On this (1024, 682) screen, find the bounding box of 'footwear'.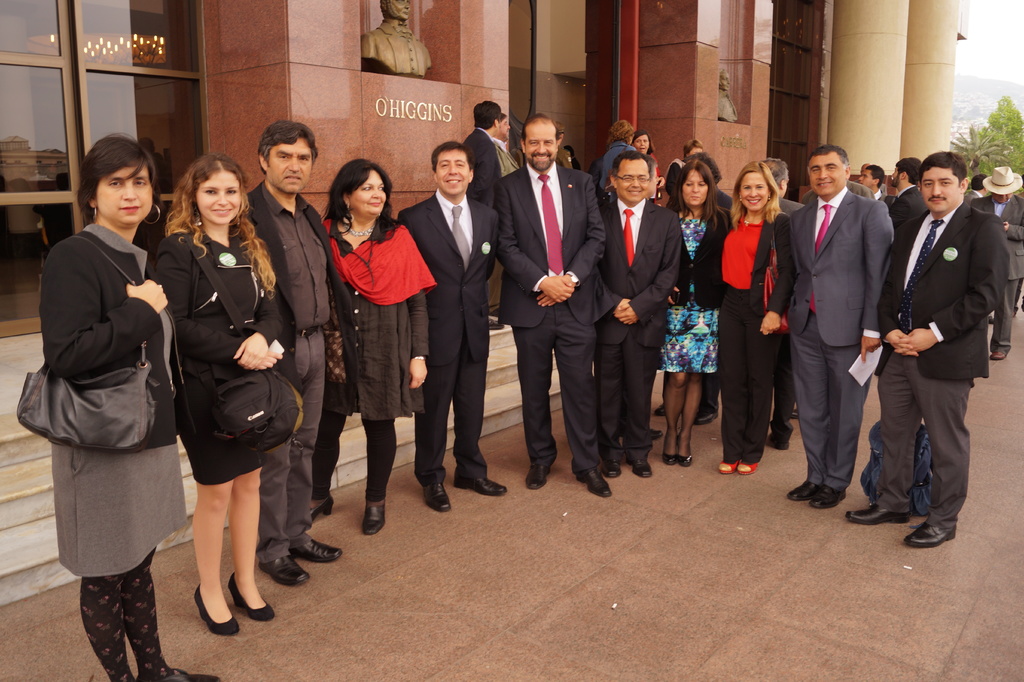
Bounding box: 785, 482, 813, 501.
